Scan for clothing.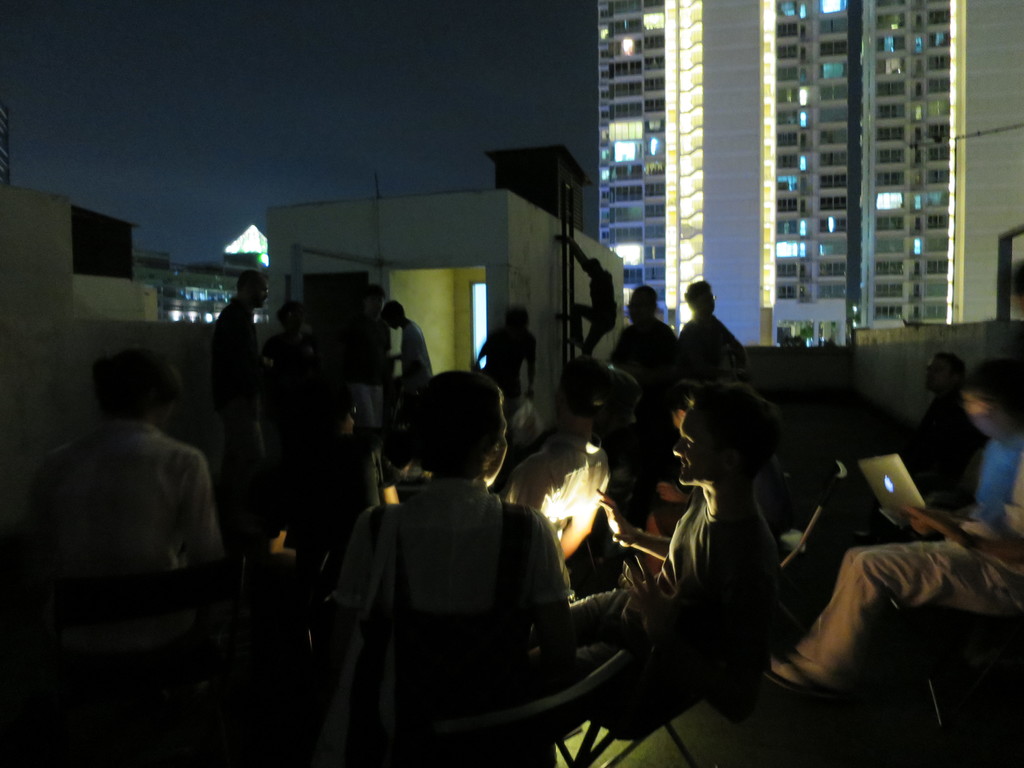
Scan result: bbox=[607, 318, 689, 410].
